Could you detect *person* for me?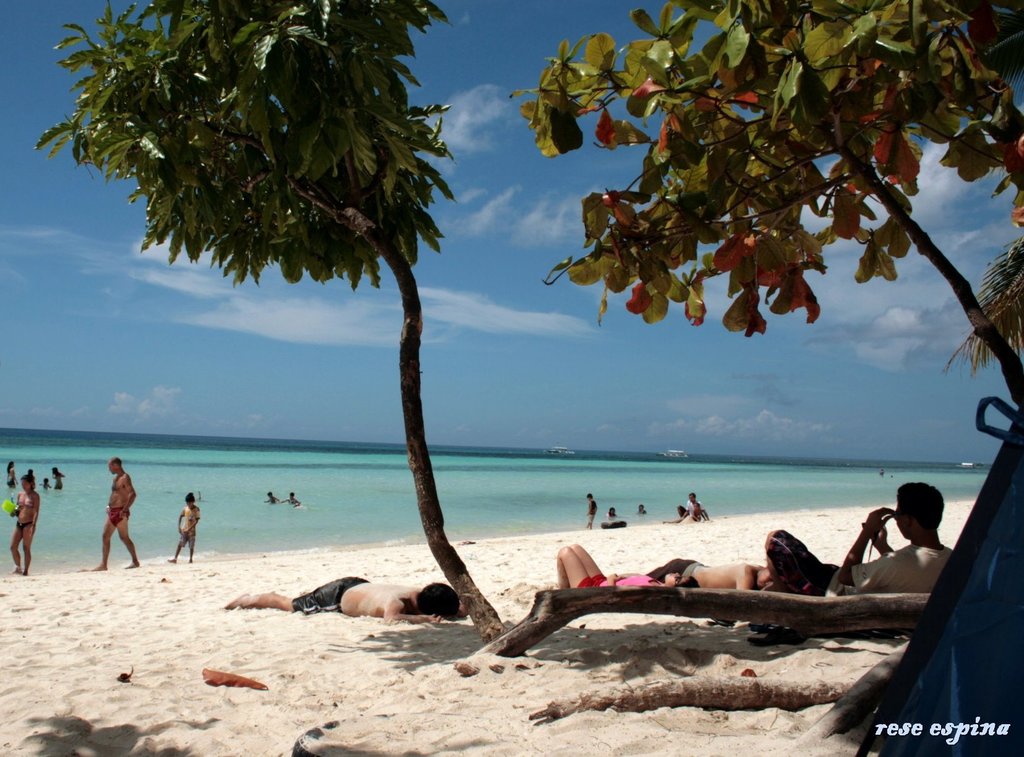
Detection result: (x1=262, y1=488, x2=280, y2=504).
